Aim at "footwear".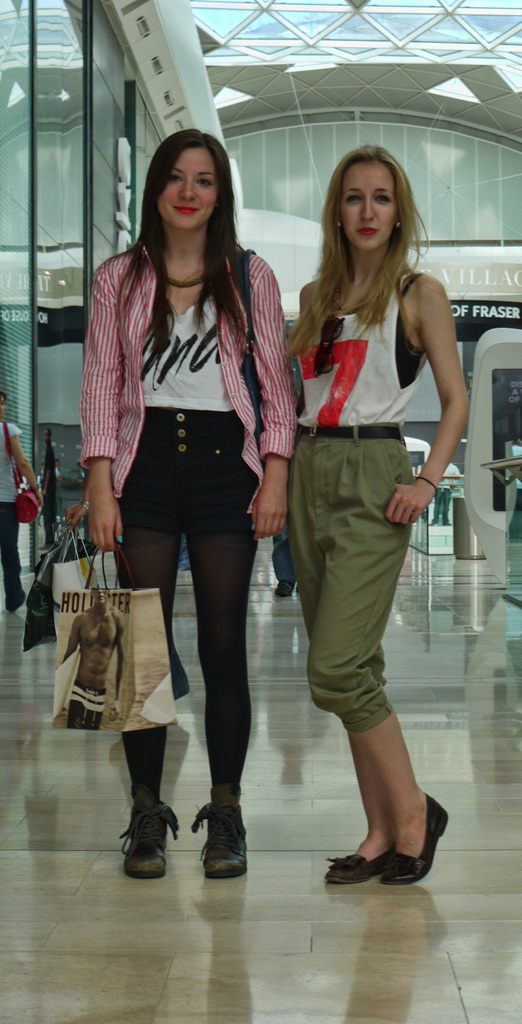
Aimed at 116, 781, 177, 877.
